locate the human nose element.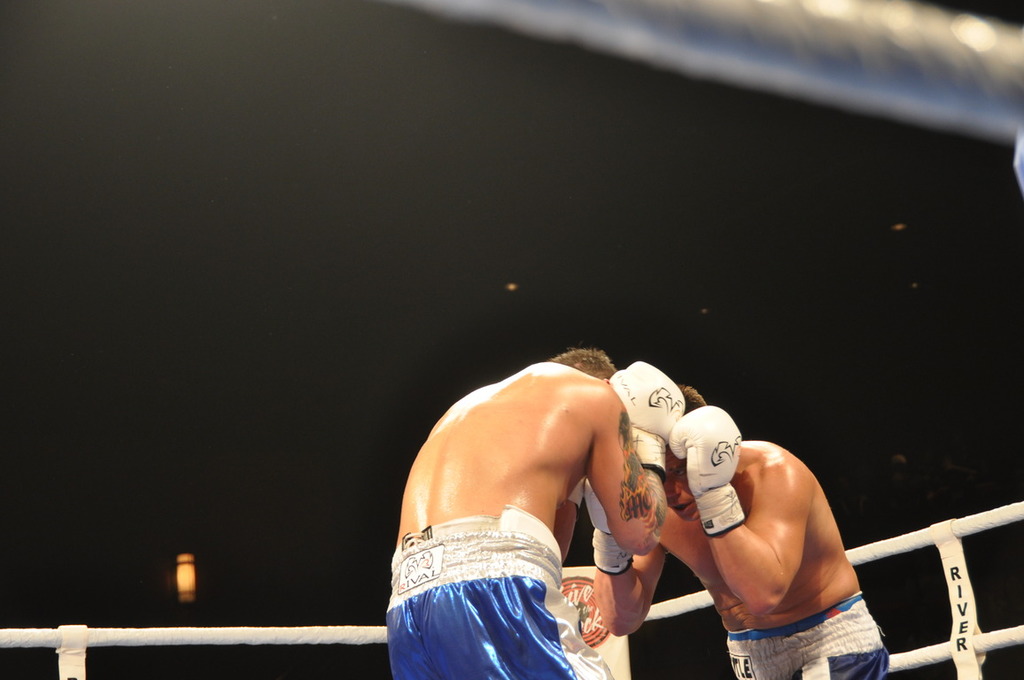
Element bbox: [668,472,684,498].
